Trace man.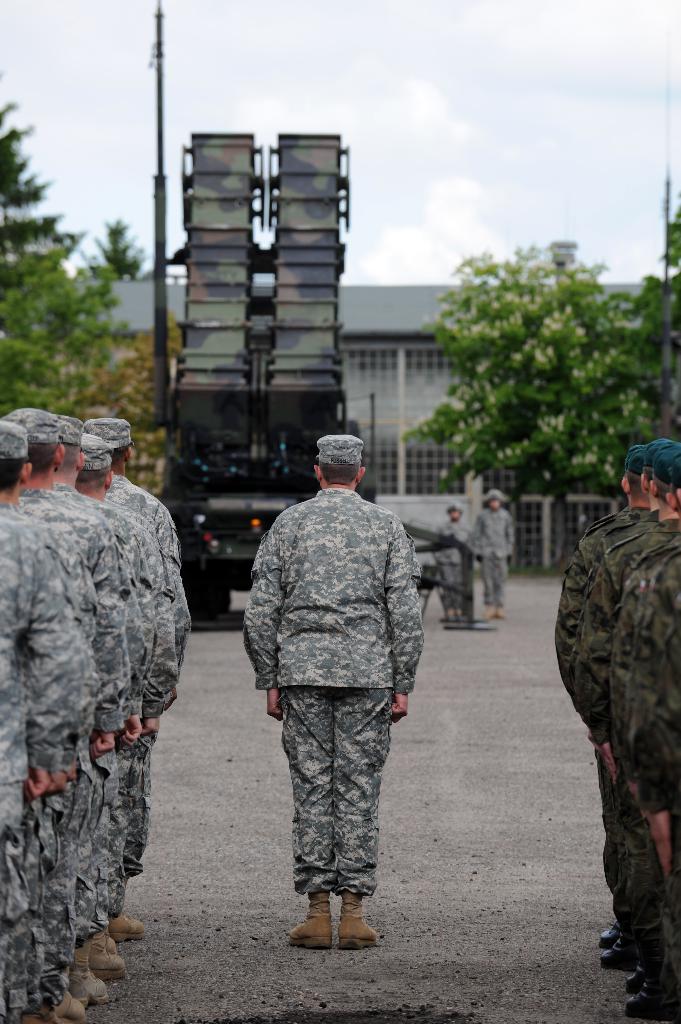
Traced to bbox(616, 447, 680, 1001).
